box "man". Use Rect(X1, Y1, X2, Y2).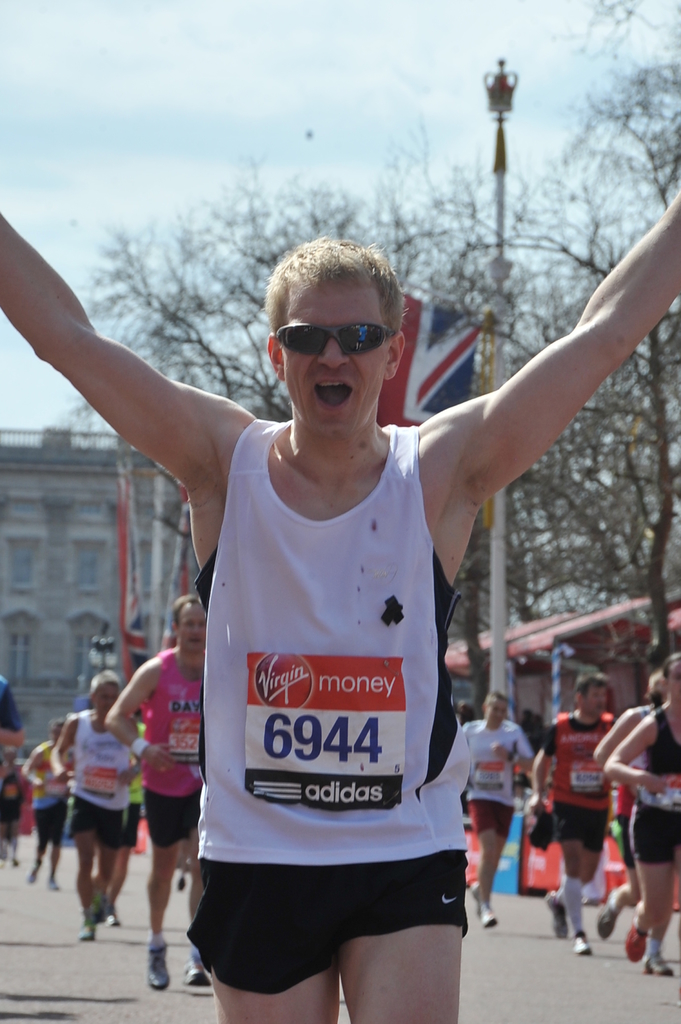
Rect(106, 596, 207, 989).
